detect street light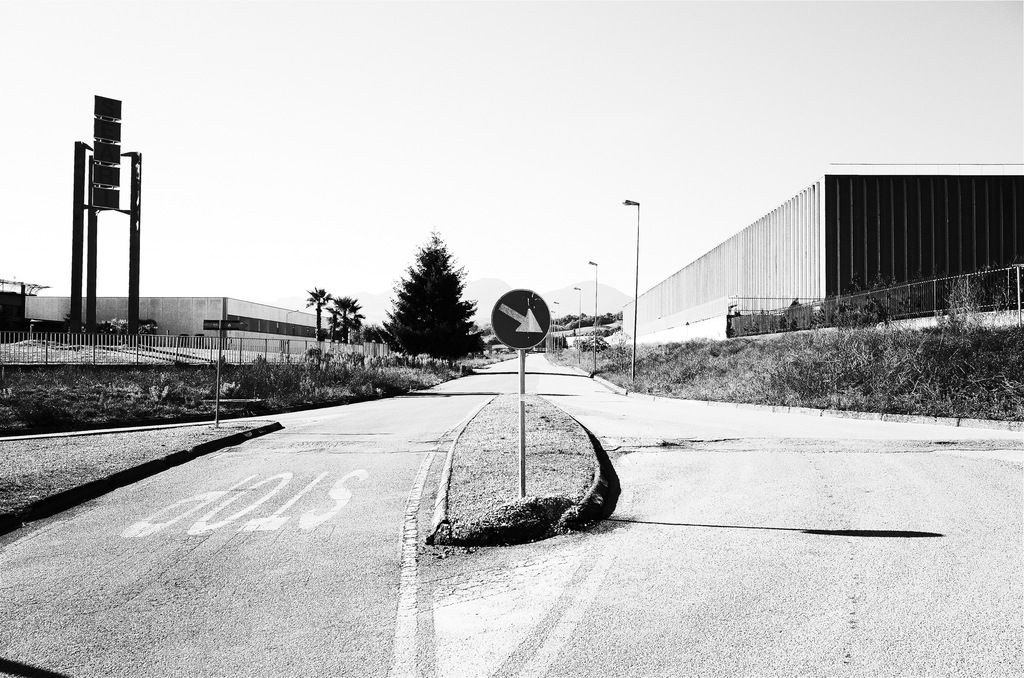
588/260/598/378
